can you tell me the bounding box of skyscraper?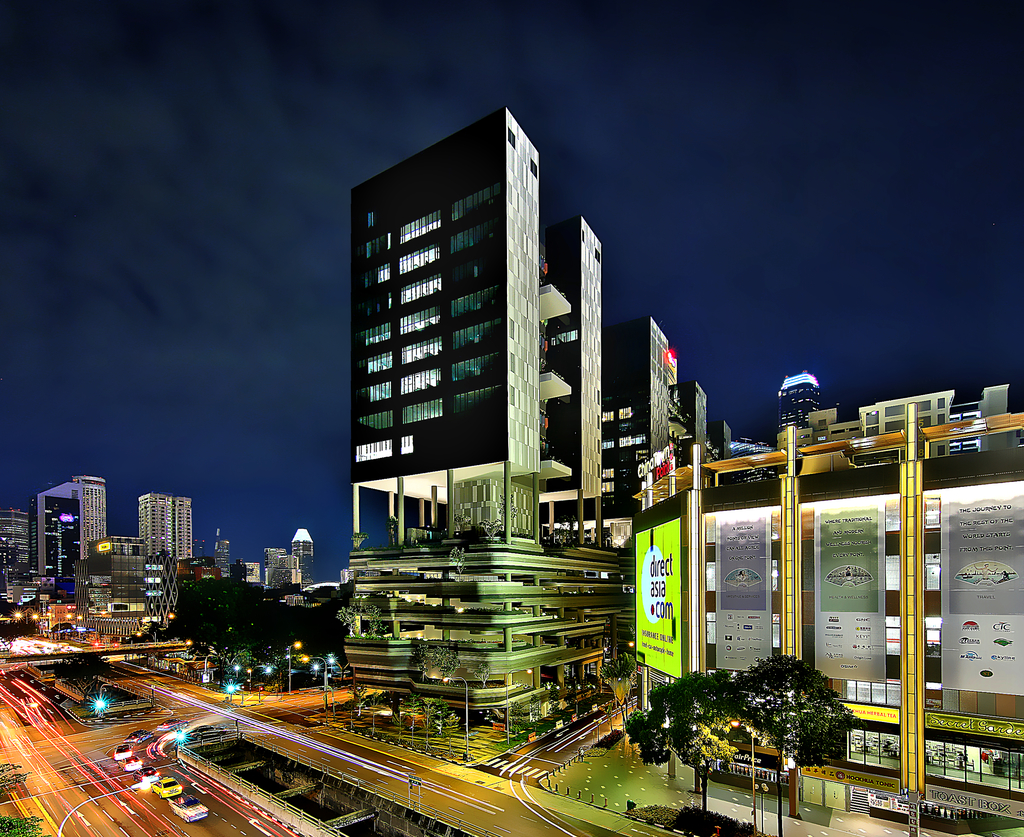
(left=291, top=527, right=312, bottom=582).
